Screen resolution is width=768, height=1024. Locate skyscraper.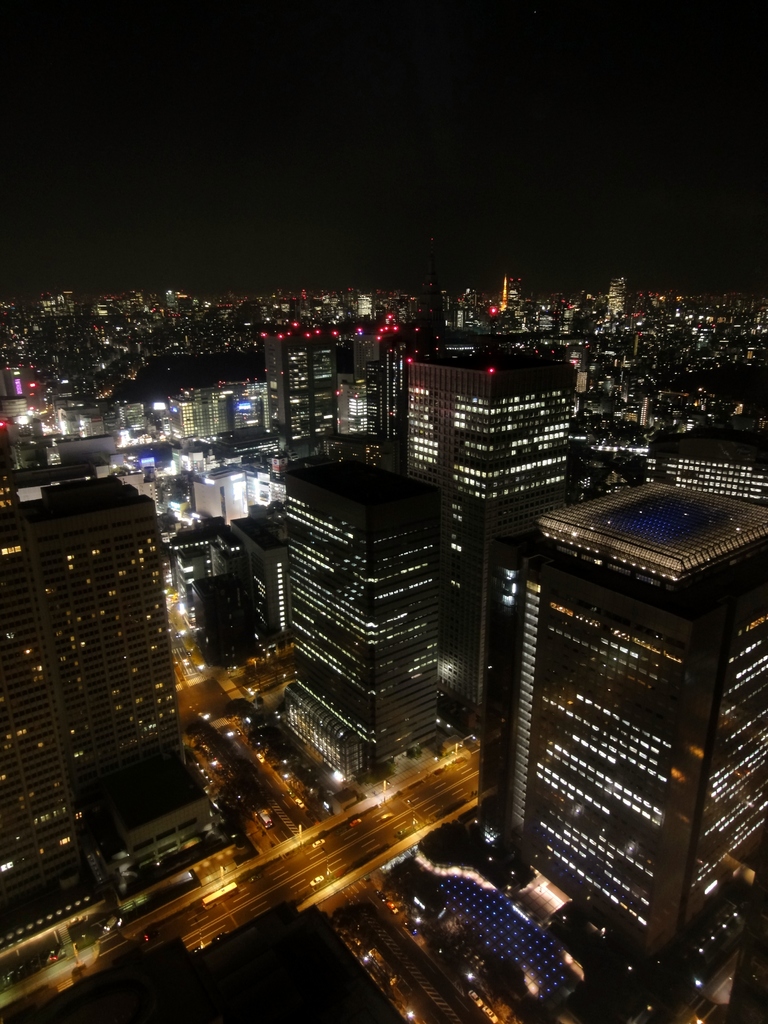
(278, 465, 440, 780).
